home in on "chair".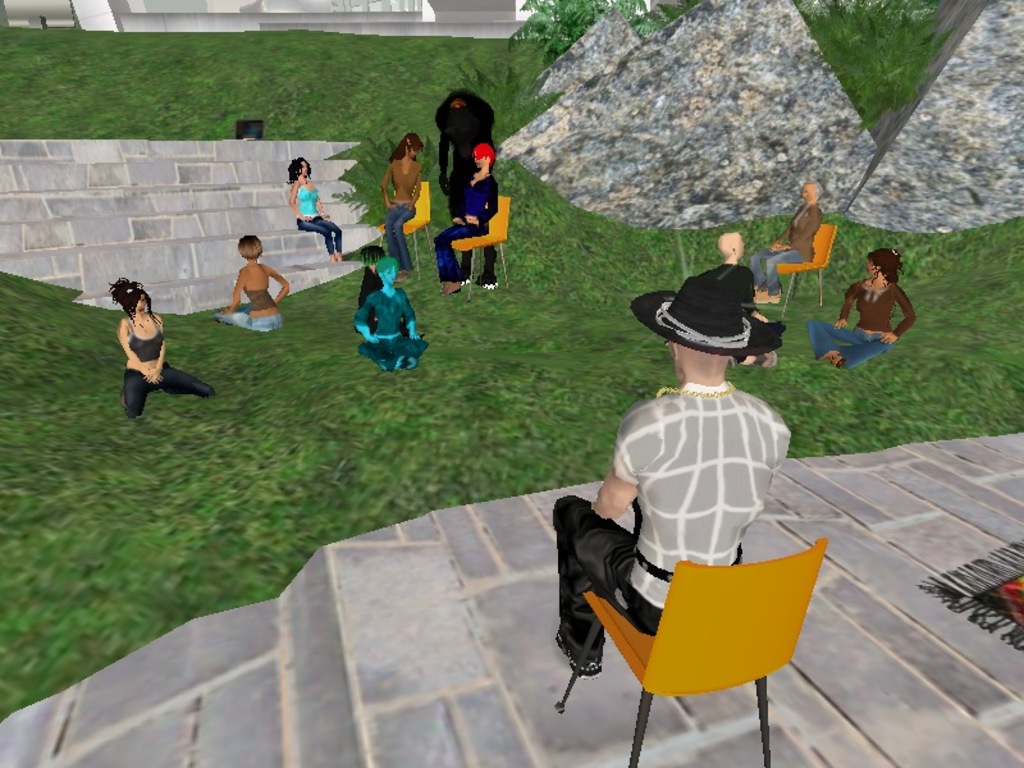
Homed in at (left=559, top=511, right=836, bottom=753).
